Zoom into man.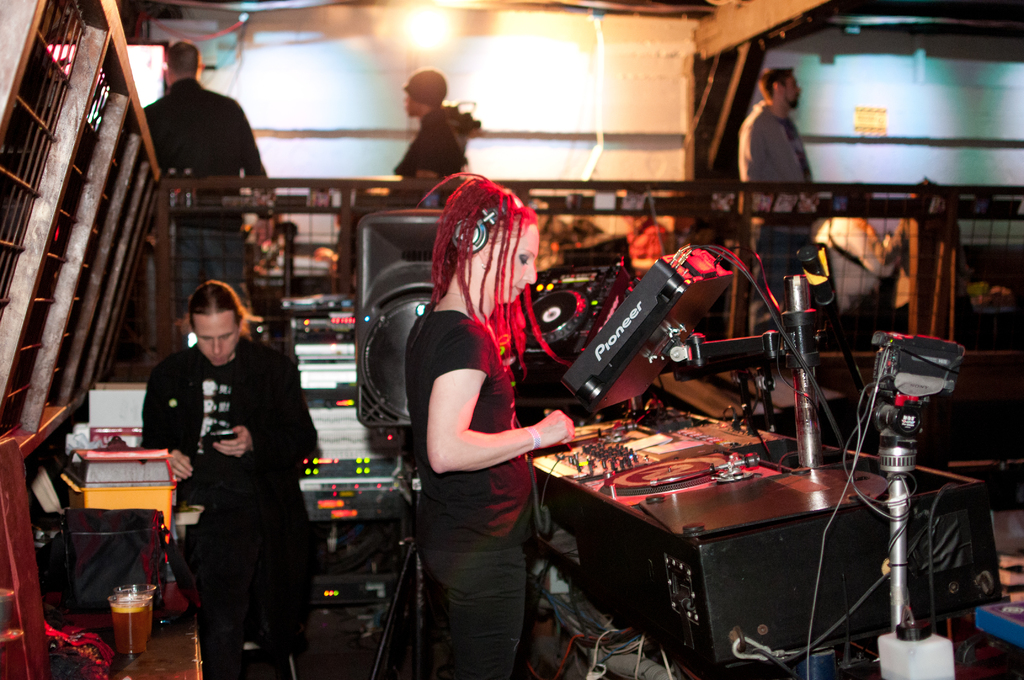
Zoom target: {"x1": 141, "y1": 44, "x2": 269, "y2": 318}.
